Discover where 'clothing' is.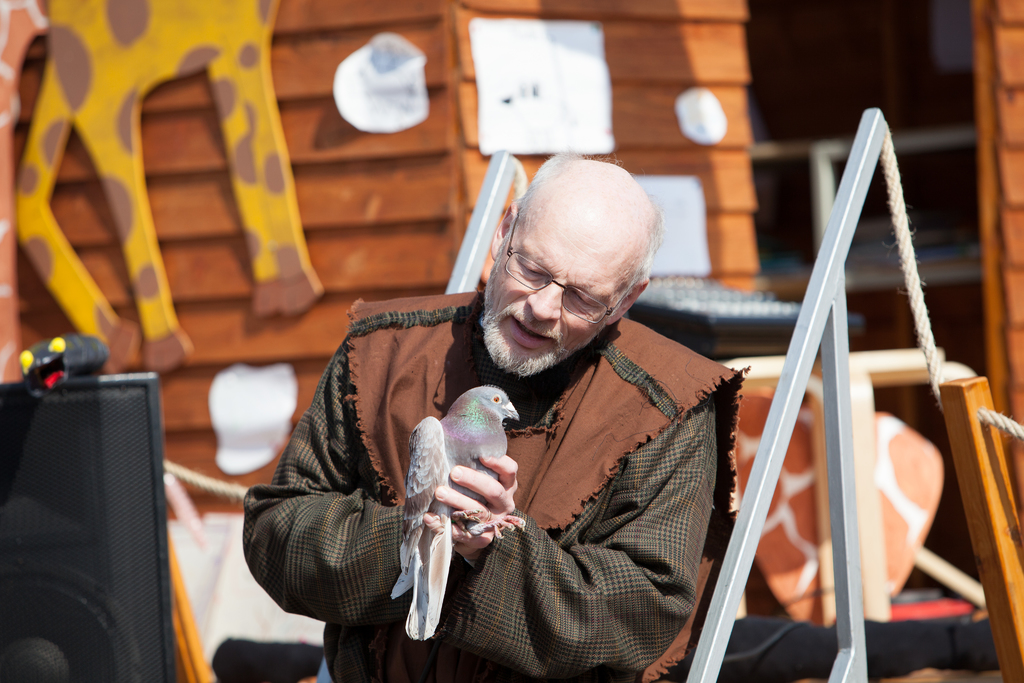
Discovered at region(246, 288, 749, 682).
